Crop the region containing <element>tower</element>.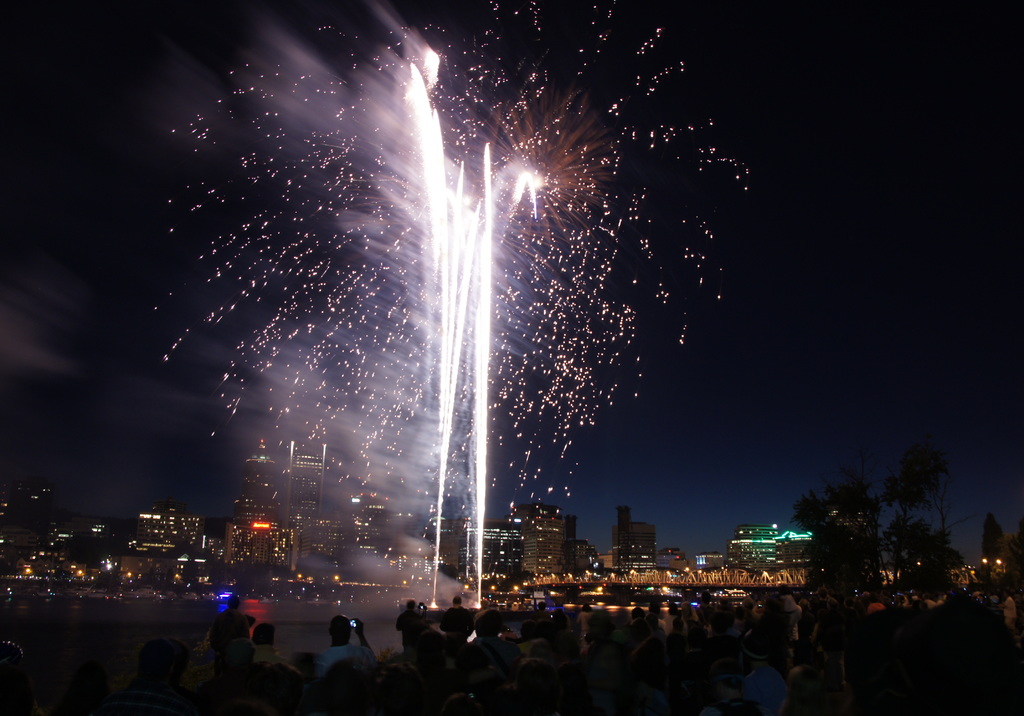
Crop region: [0,438,657,600].
